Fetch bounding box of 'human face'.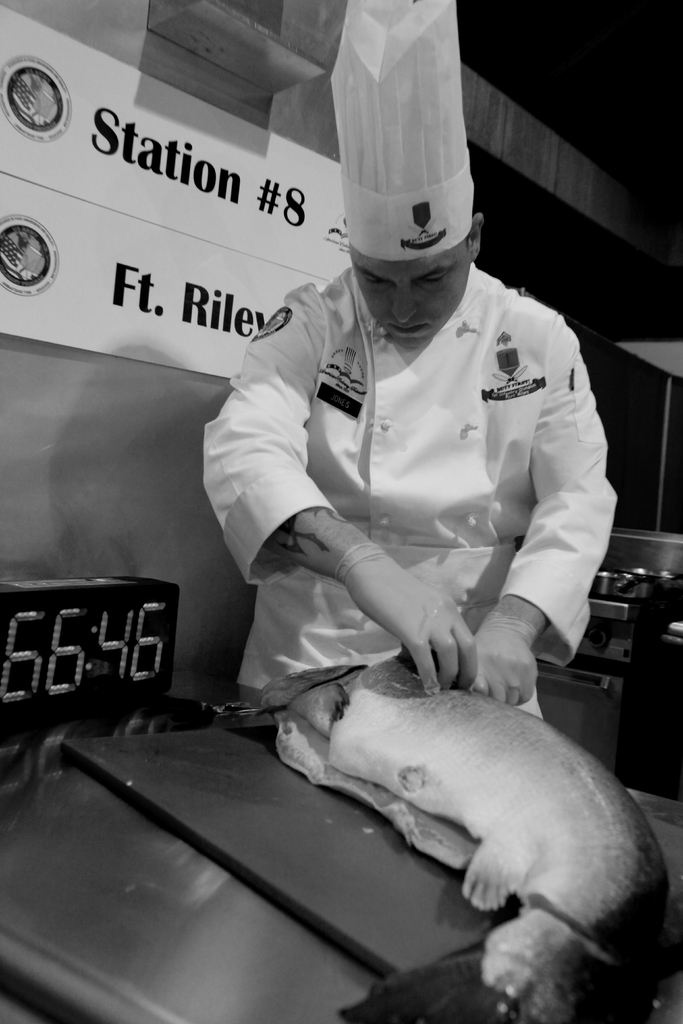
Bbox: BBox(350, 234, 473, 339).
